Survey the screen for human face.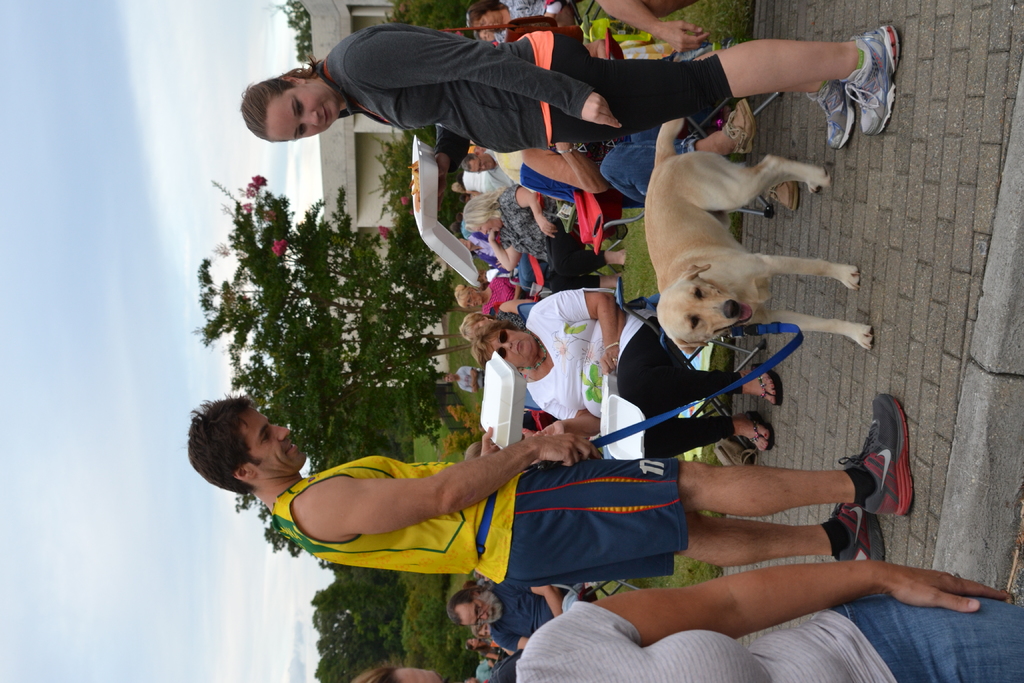
Survey found: BBox(268, 88, 335, 142).
